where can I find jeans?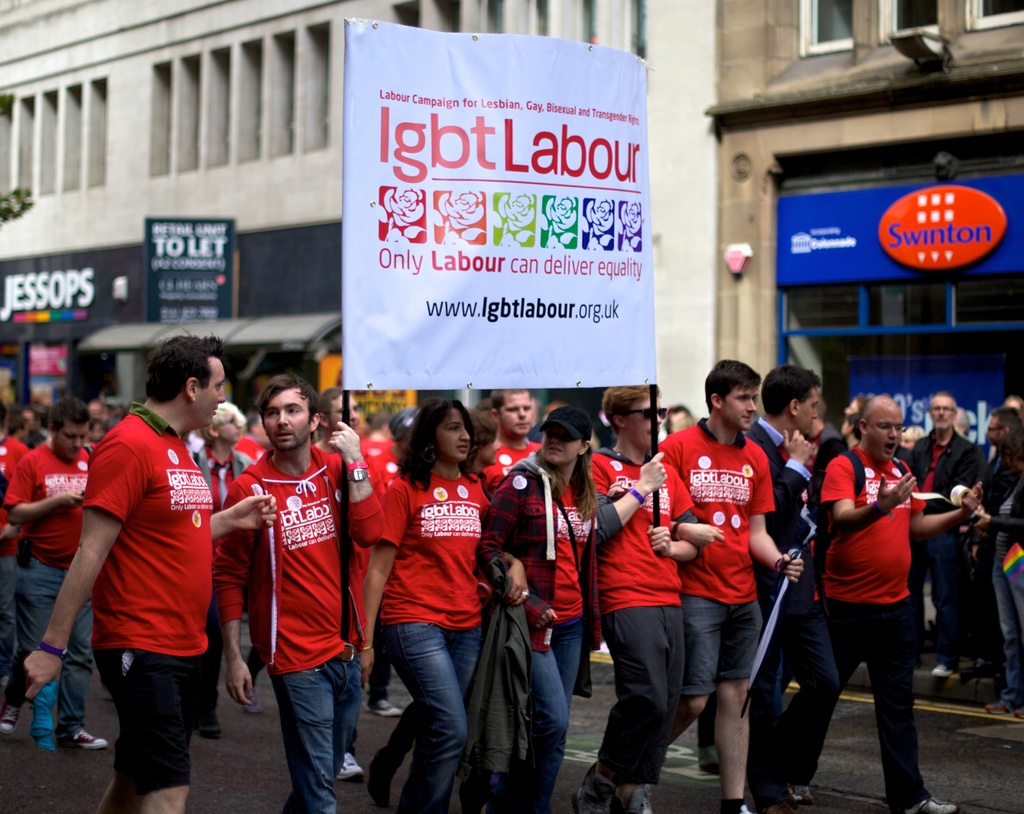
You can find it at locate(8, 562, 86, 747).
